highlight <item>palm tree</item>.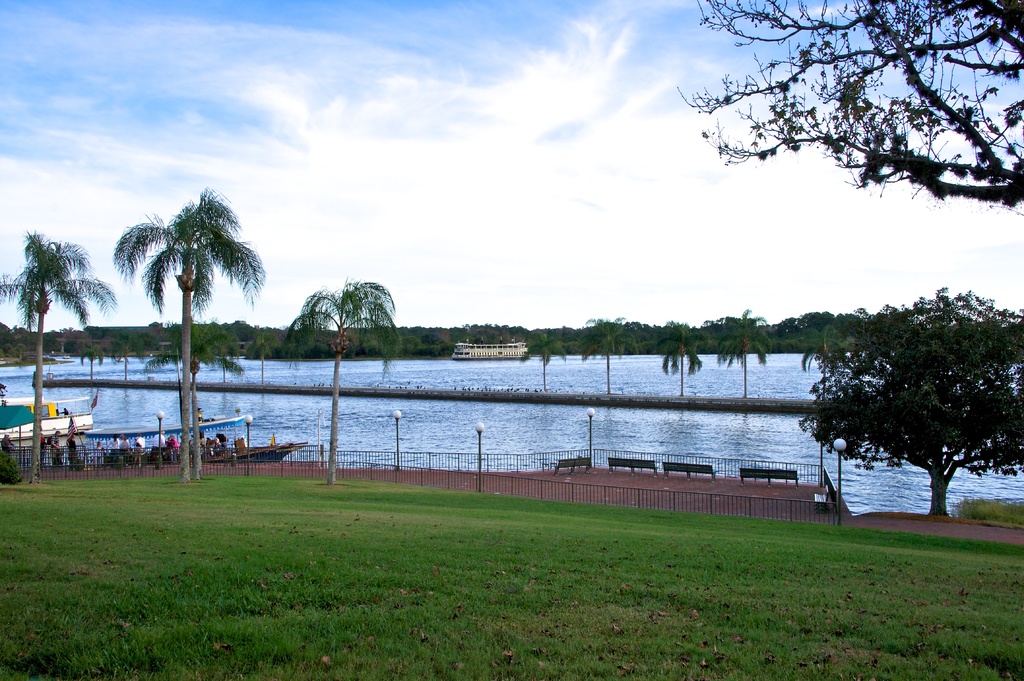
Highlighted region: [x1=517, y1=326, x2=563, y2=394].
